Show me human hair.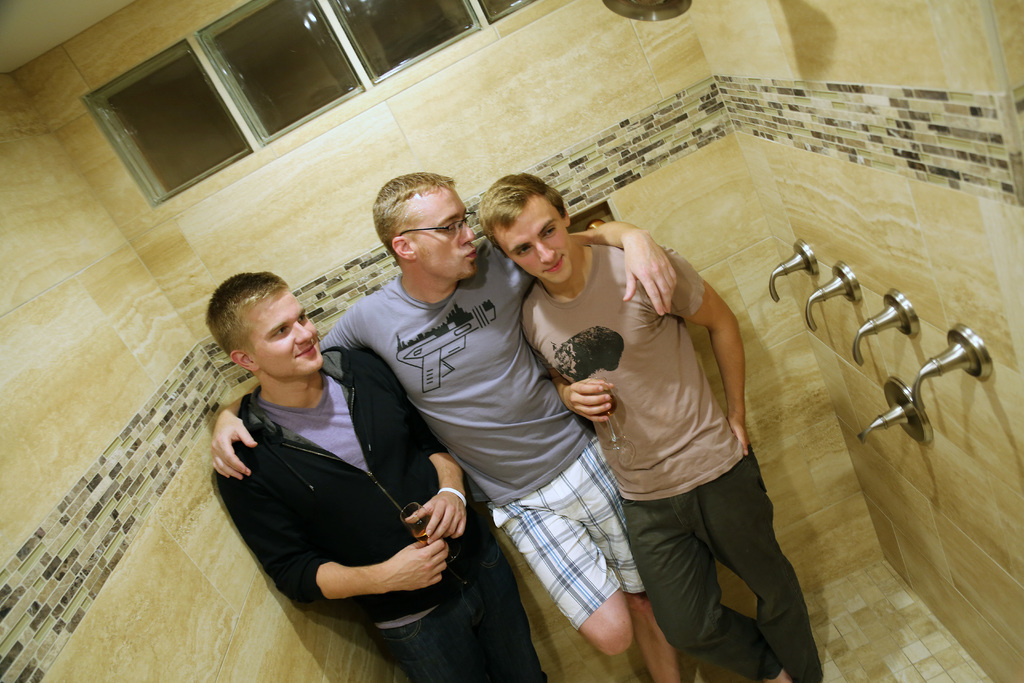
human hair is here: 367,172,471,277.
